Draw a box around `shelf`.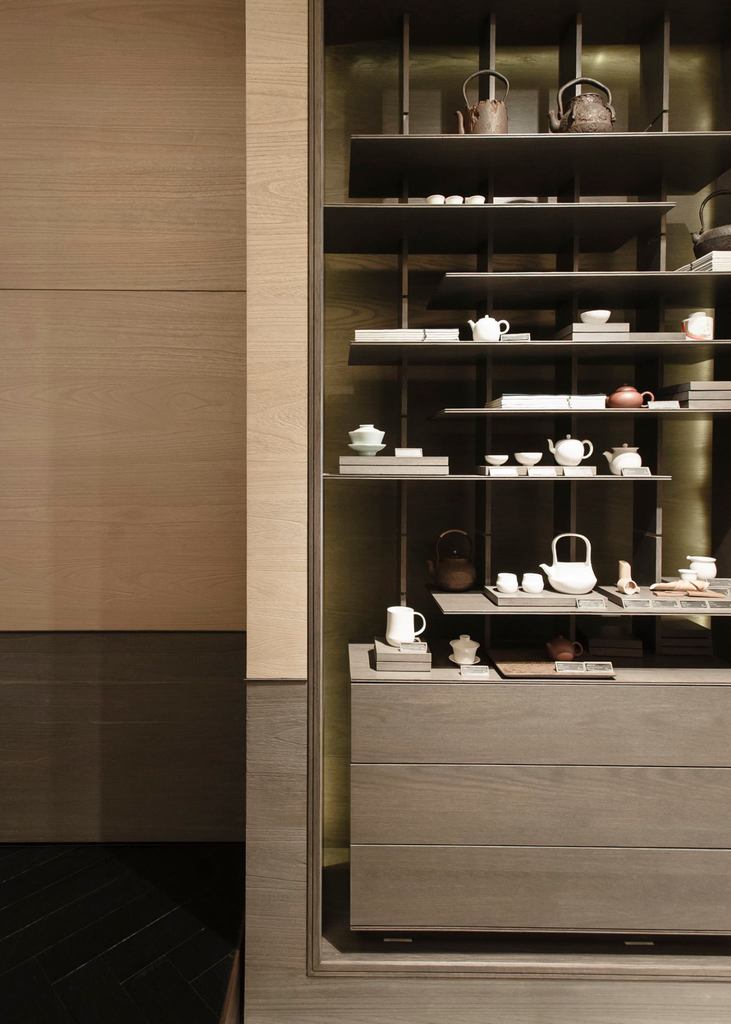
347, 342, 729, 366.
